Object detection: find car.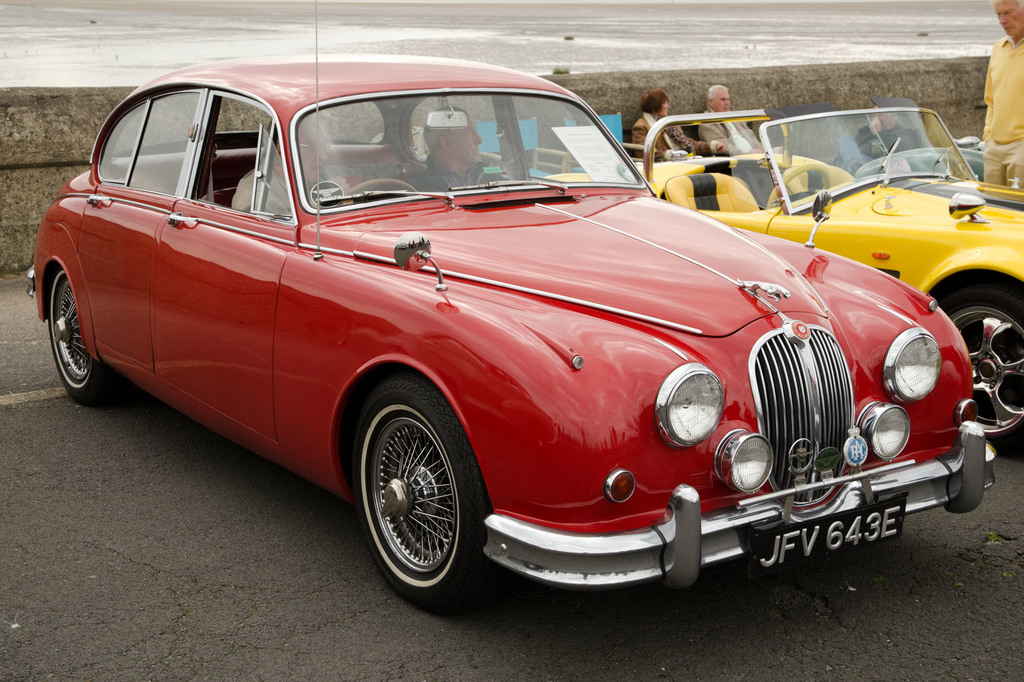
[x1=541, y1=100, x2=1023, y2=456].
